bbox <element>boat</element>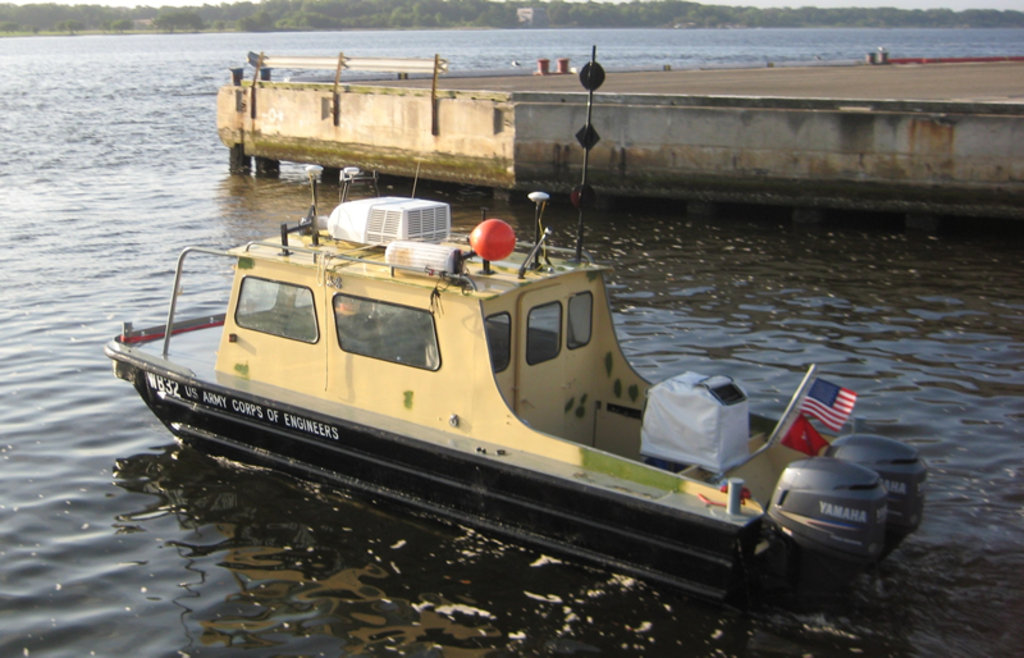
[x1=102, y1=138, x2=933, y2=588]
